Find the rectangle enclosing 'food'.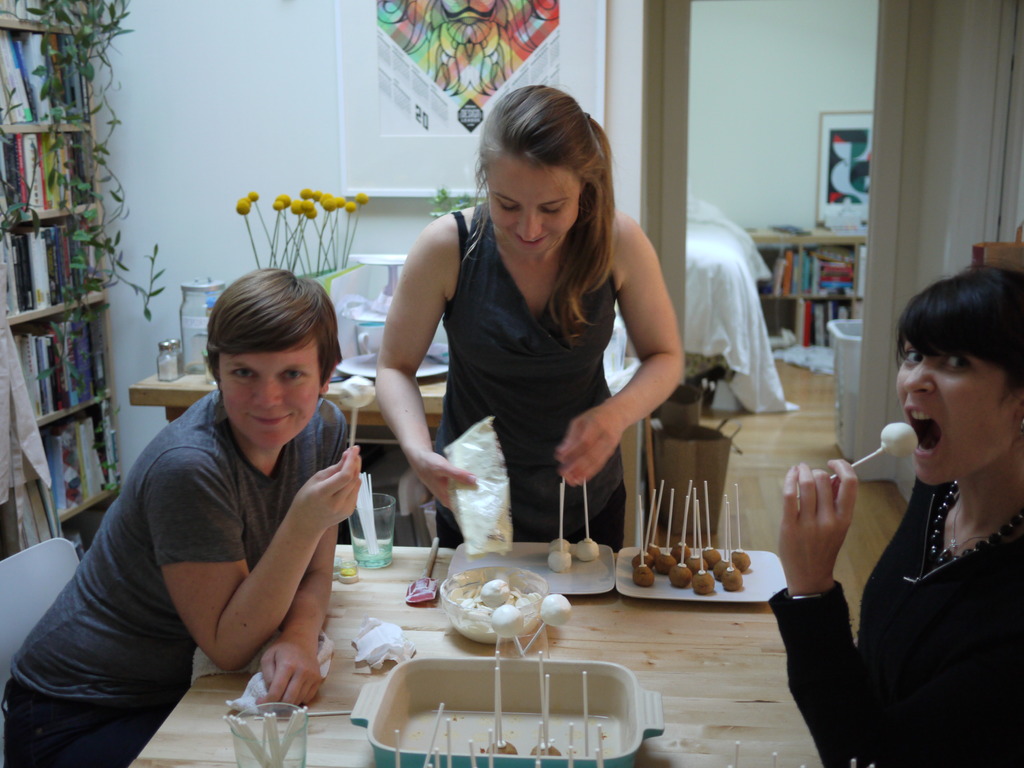
left=654, top=556, right=678, bottom=573.
